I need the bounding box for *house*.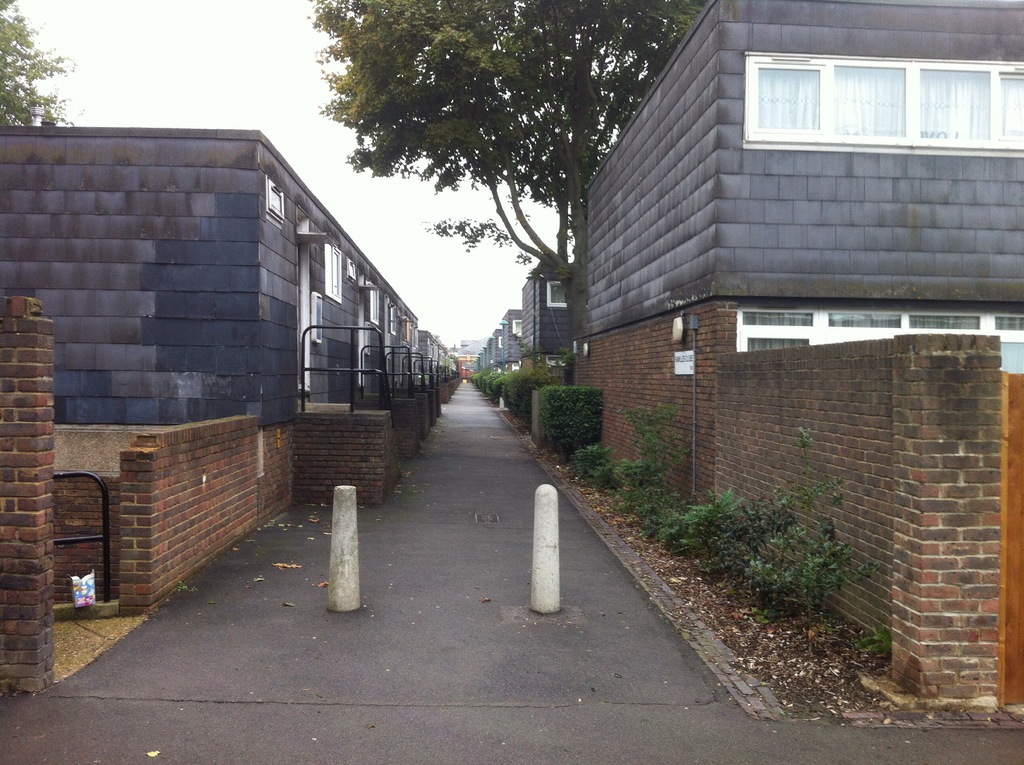
Here it is: 782, 8, 1020, 292.
